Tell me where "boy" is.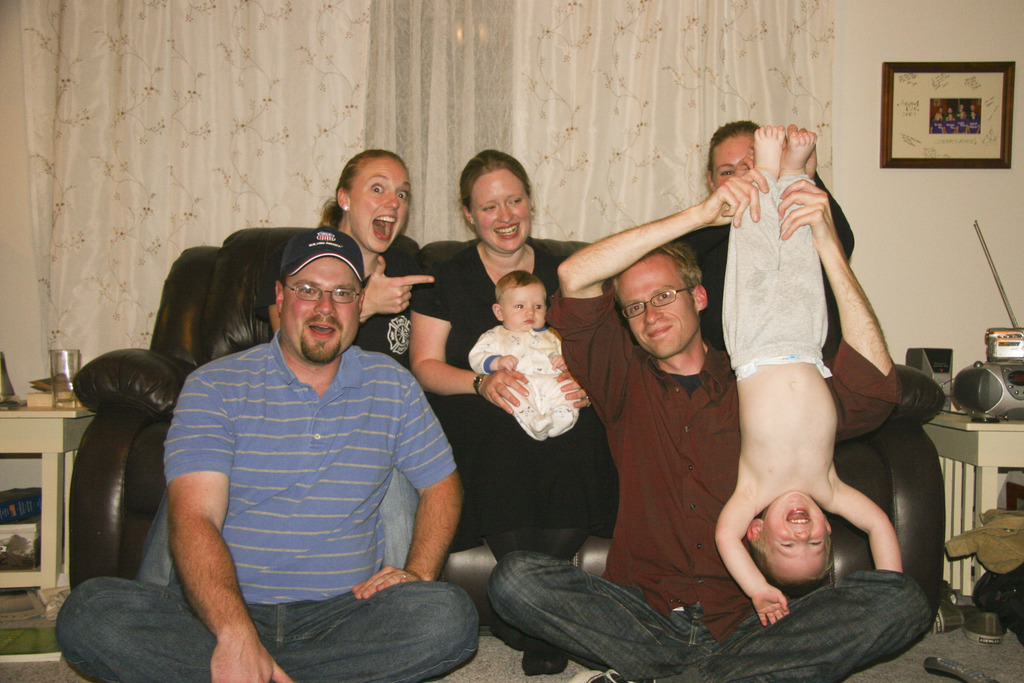
"boy" is at 705, 129, 899, 634.
